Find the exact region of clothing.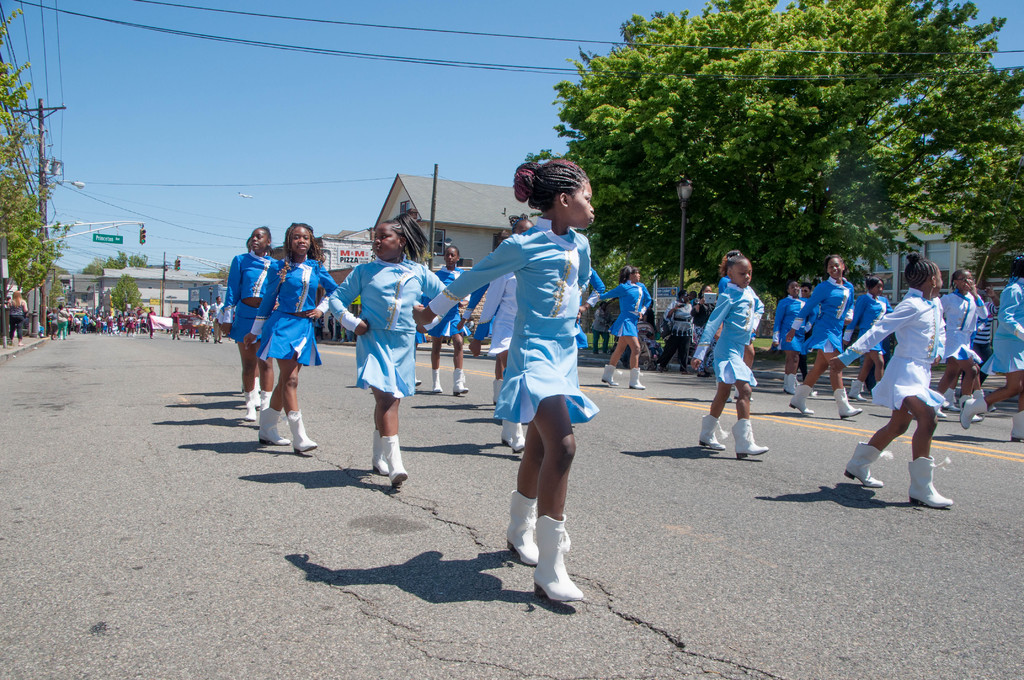
Exact region: <box>421,262,470,342</box>.
